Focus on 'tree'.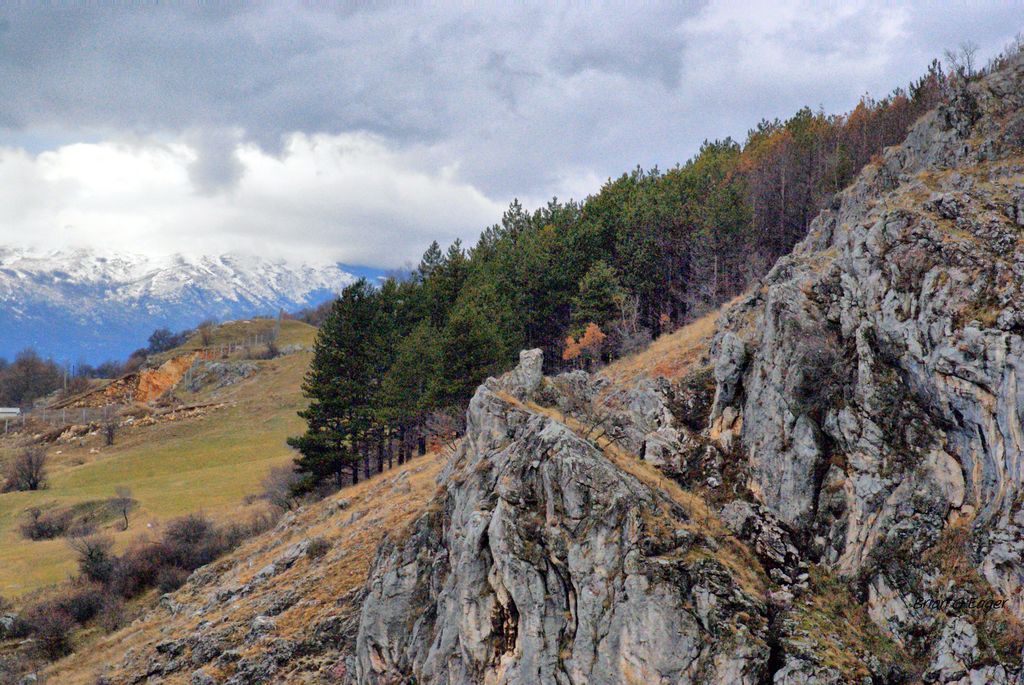
Focused at x1=806 y1=109 x2=831 y2=193.
